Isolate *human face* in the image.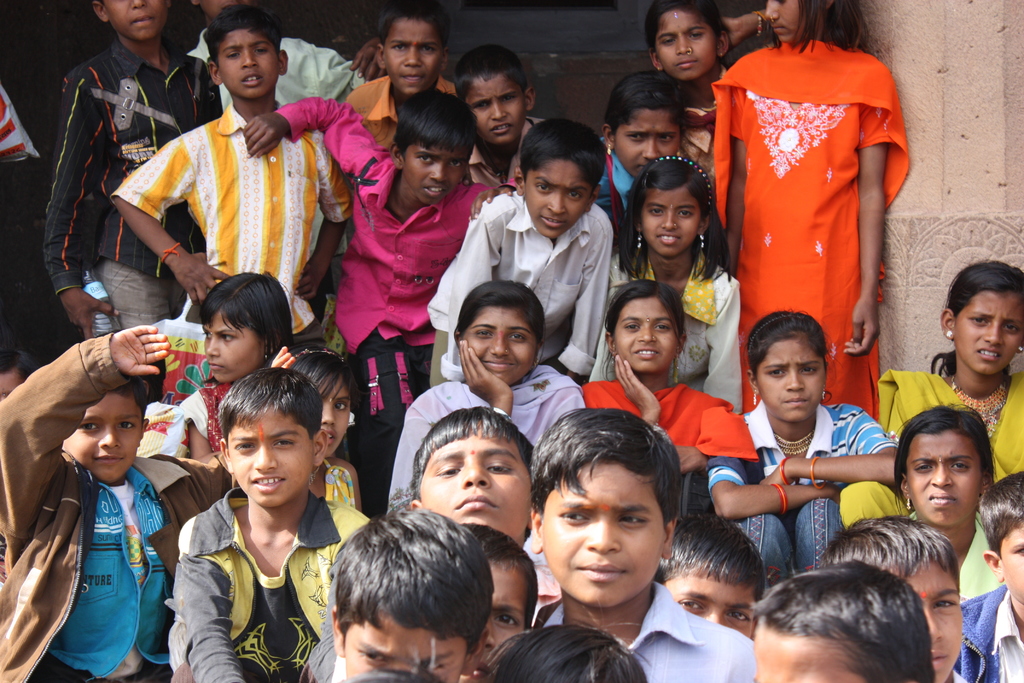
Isolated region: box=[909, 425, 982, 527].
